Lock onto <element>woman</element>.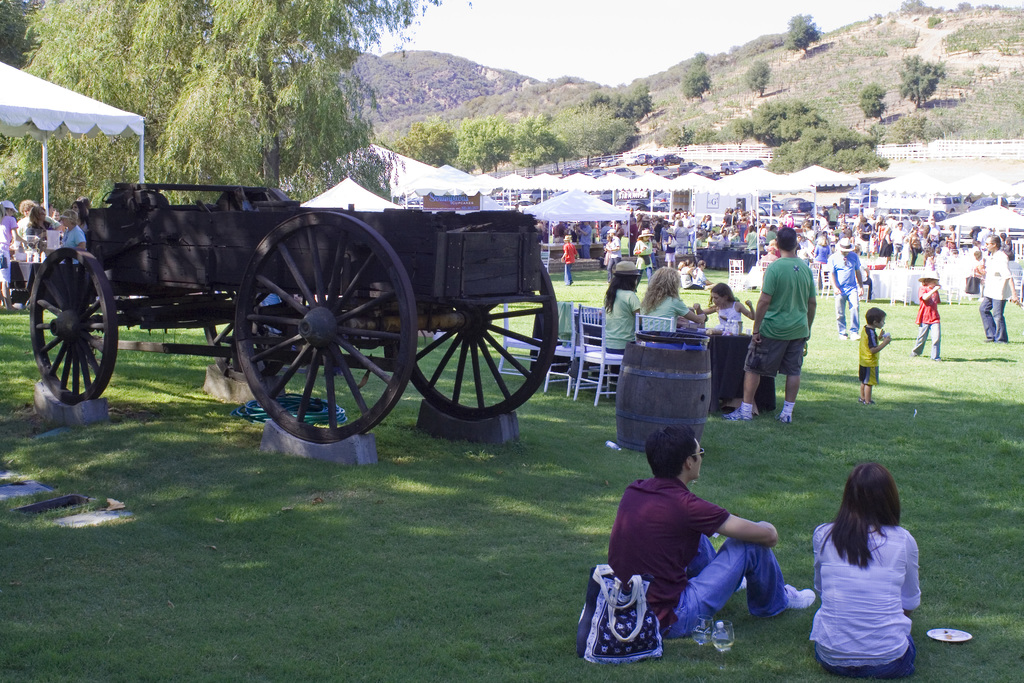
Locked: box=[660, 219, 673, 258].
